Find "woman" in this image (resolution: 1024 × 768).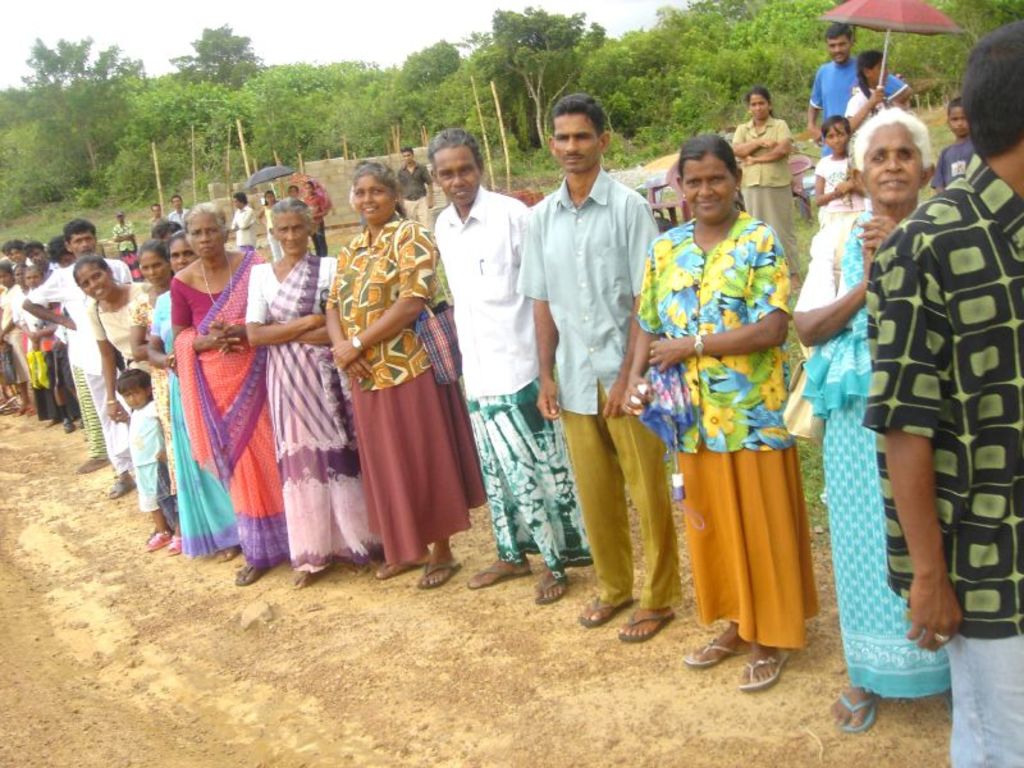
x1=131, y1=241, x2=180, y2=535.
